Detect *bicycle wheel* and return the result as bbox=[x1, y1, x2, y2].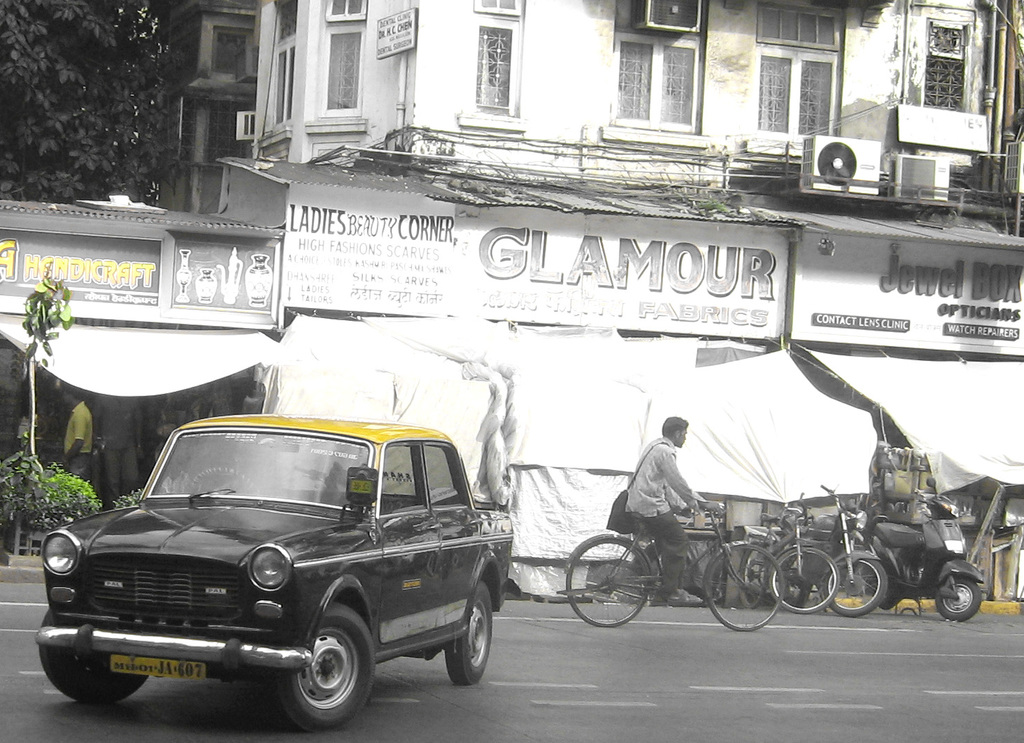
bbox=[740, 544, 761, 615].
